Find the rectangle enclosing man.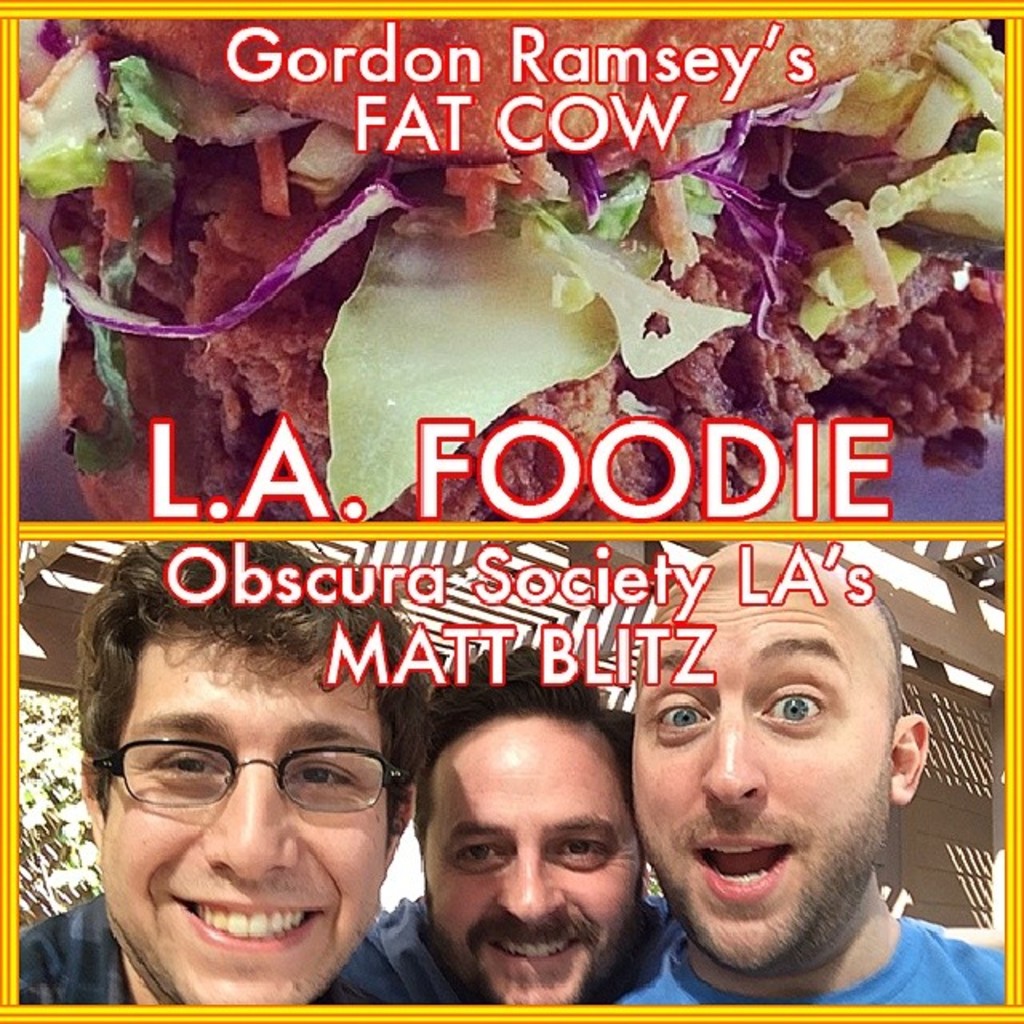
crop(21, 538, 432, 1016).
